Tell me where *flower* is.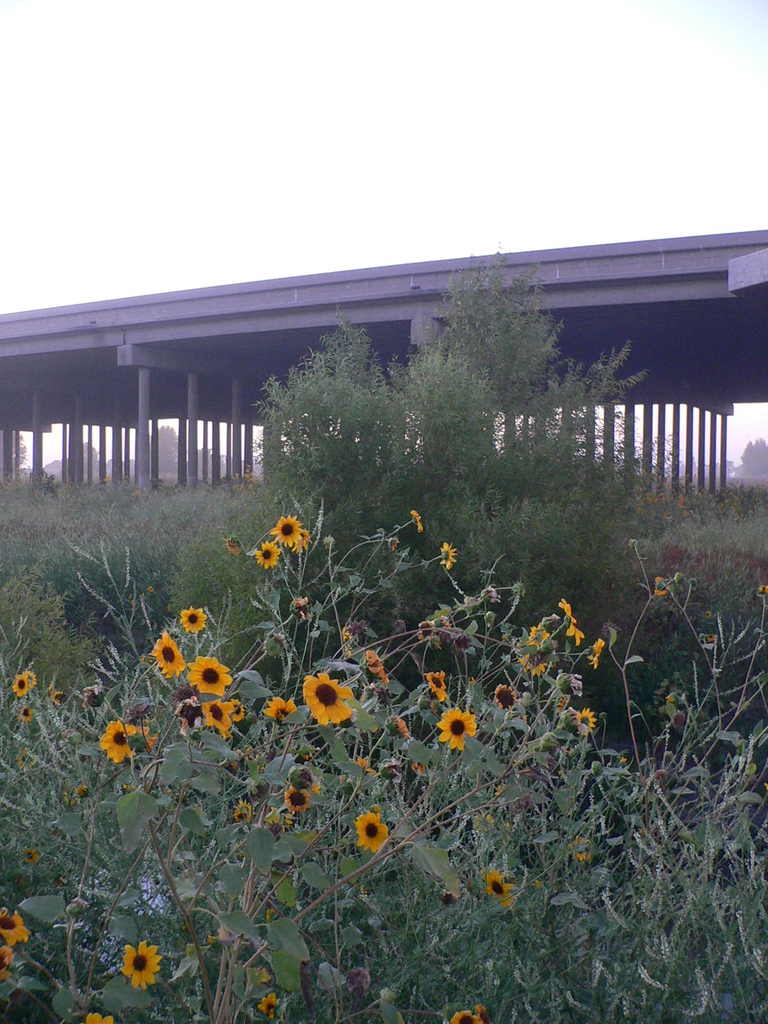
*flower* is at BBox(186, 652, 230, 701).
